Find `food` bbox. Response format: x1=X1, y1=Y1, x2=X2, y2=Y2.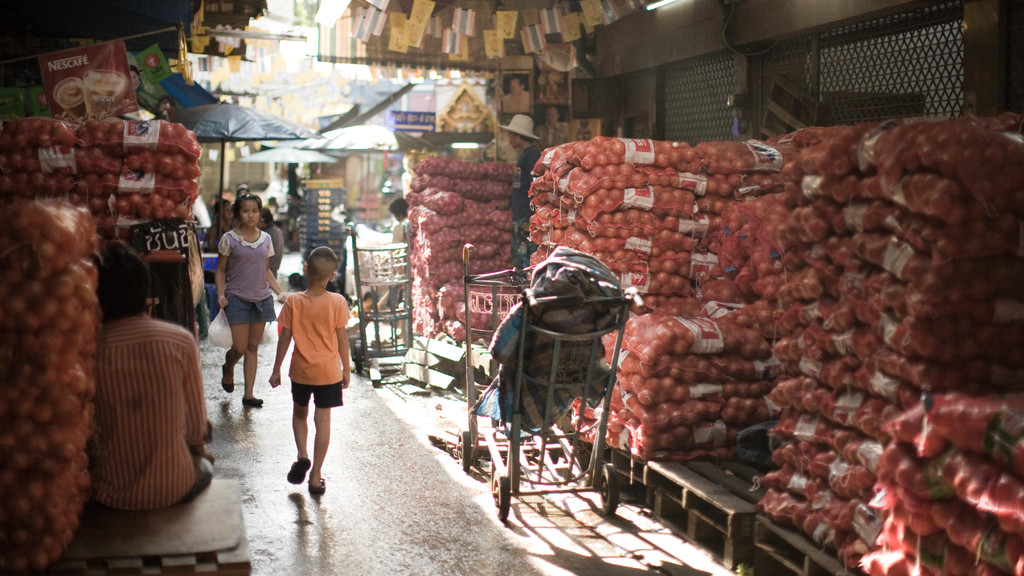
x1=516, y1=131, x2=1023, y2=575.
